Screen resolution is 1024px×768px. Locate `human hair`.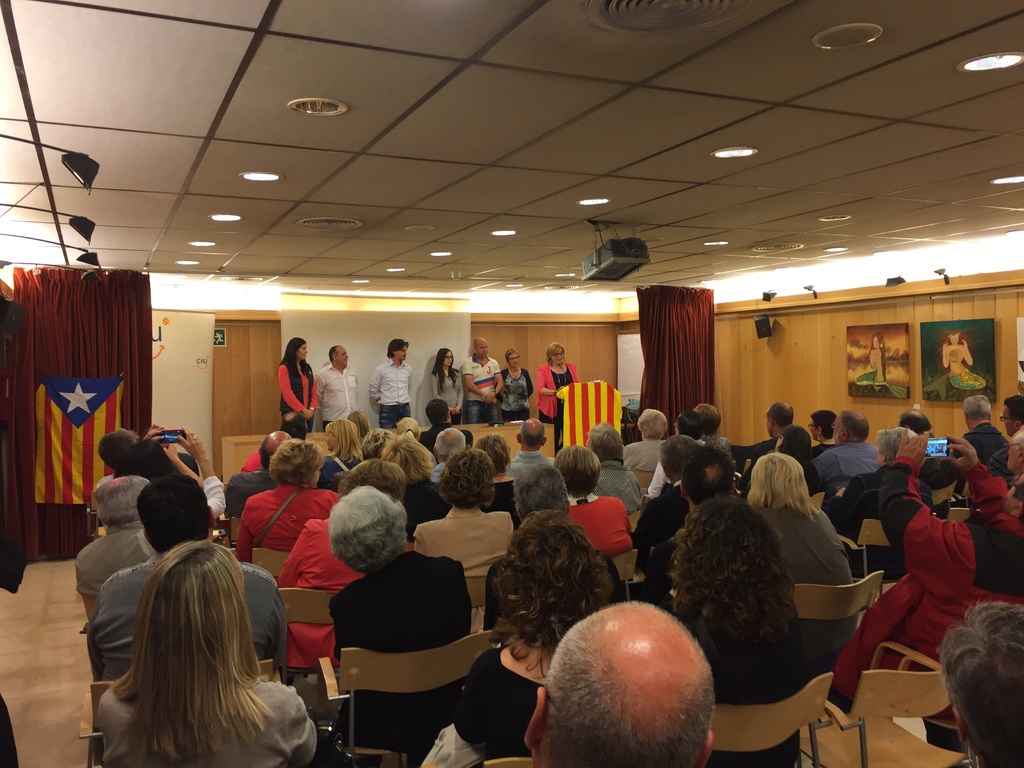
locate(346, 410, 370, 442).
